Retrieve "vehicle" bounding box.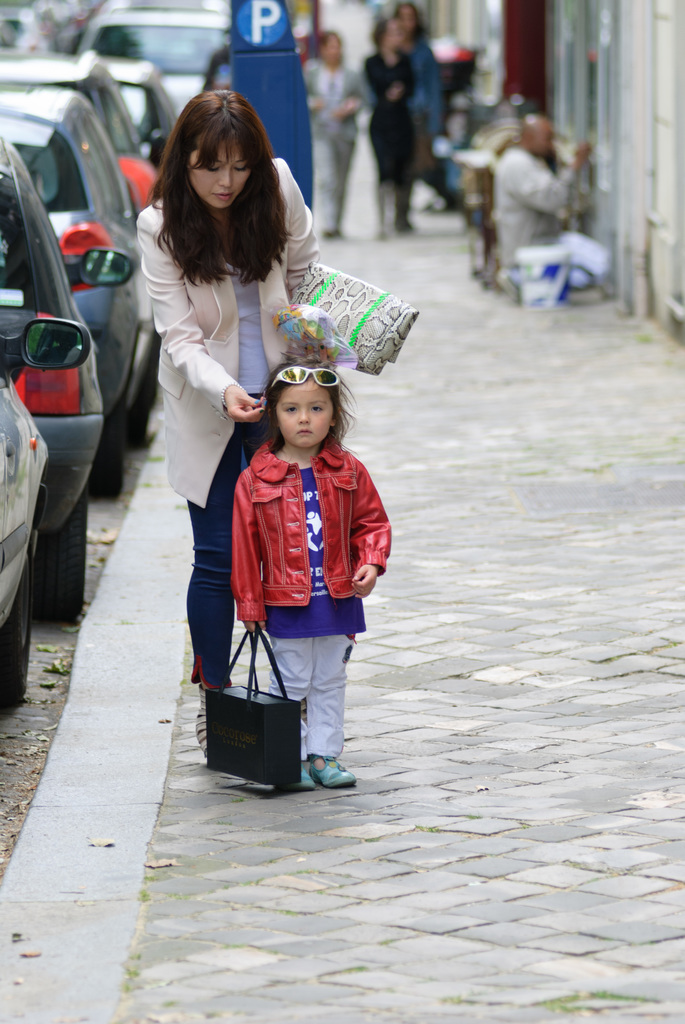
Bounding box: Rect(81, 0, 229, 159).
